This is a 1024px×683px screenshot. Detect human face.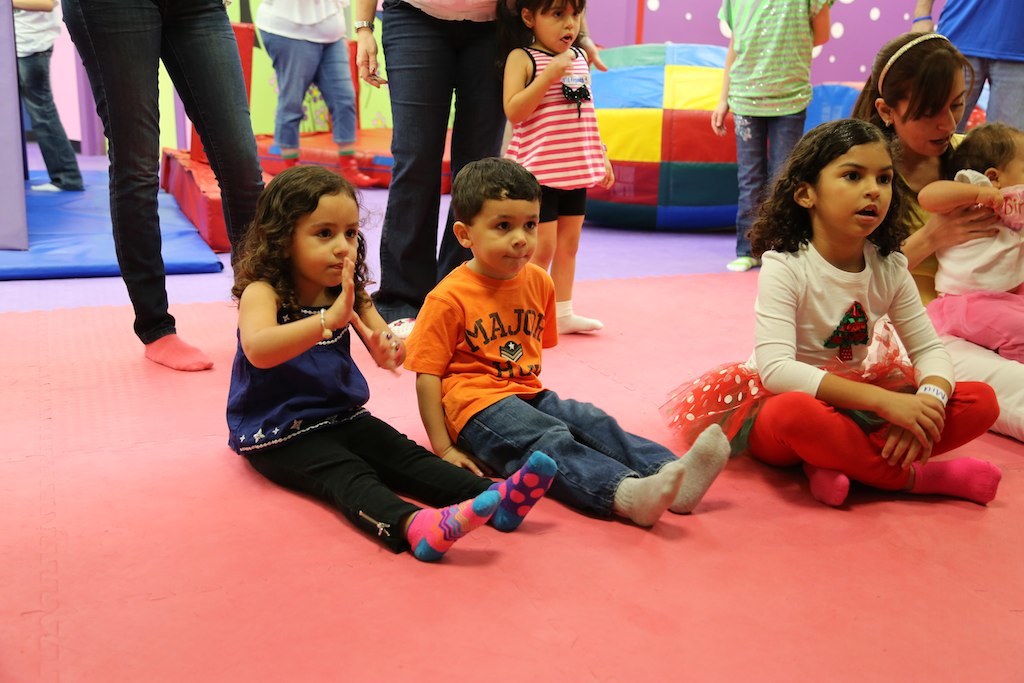
(left=539, top=0, right=584, bottom=54).
